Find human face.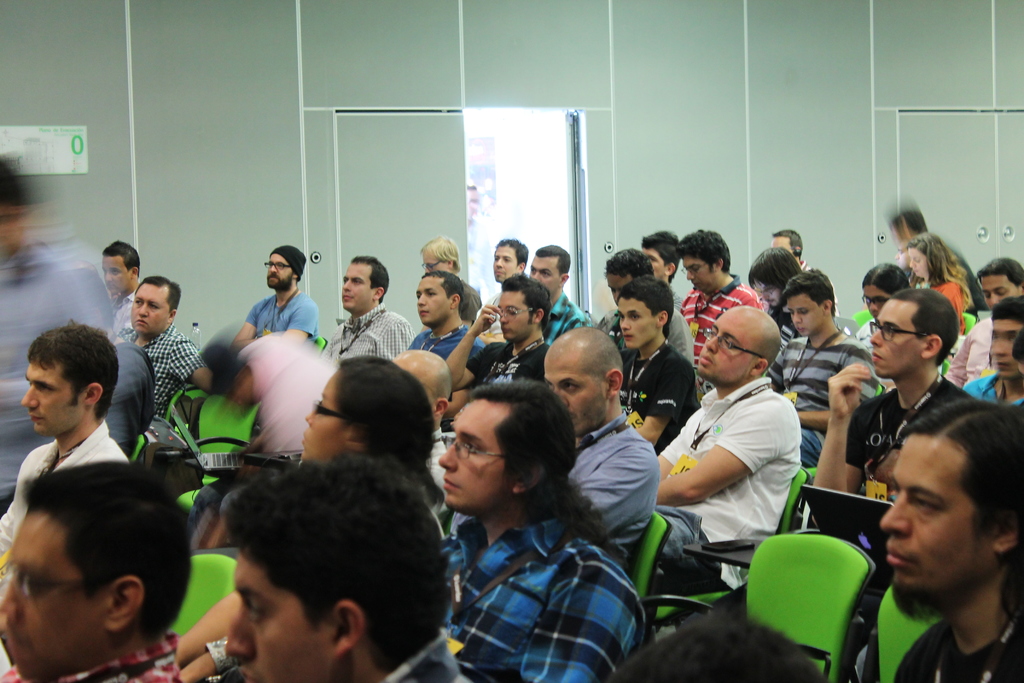
223/546/329/682.
